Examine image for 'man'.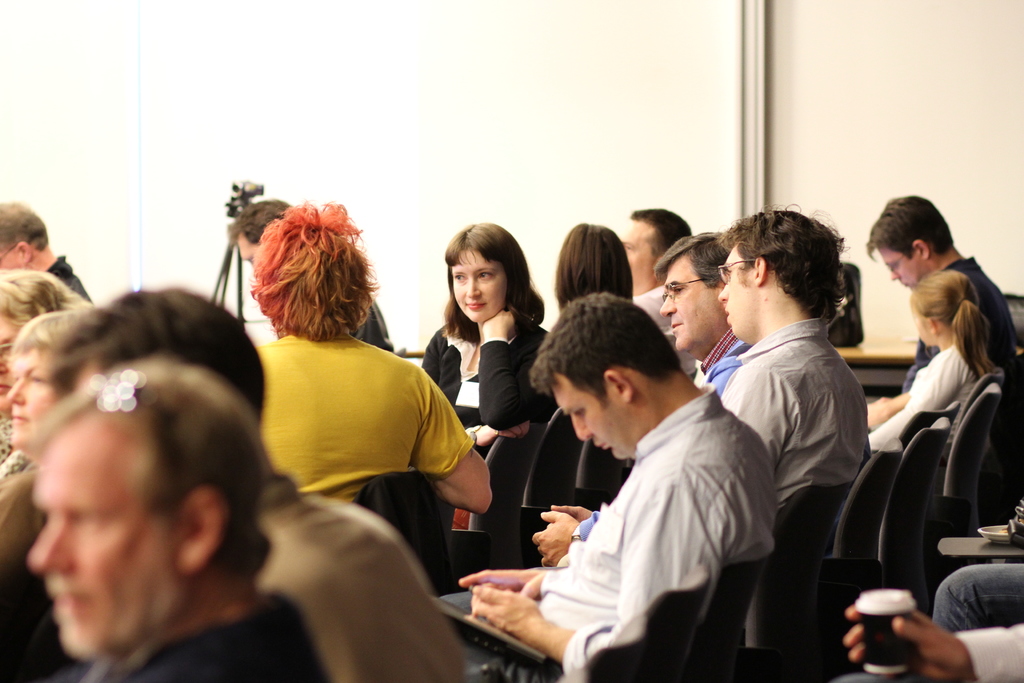
Examination result: left=534, top=231, right=755, bottom=567.
